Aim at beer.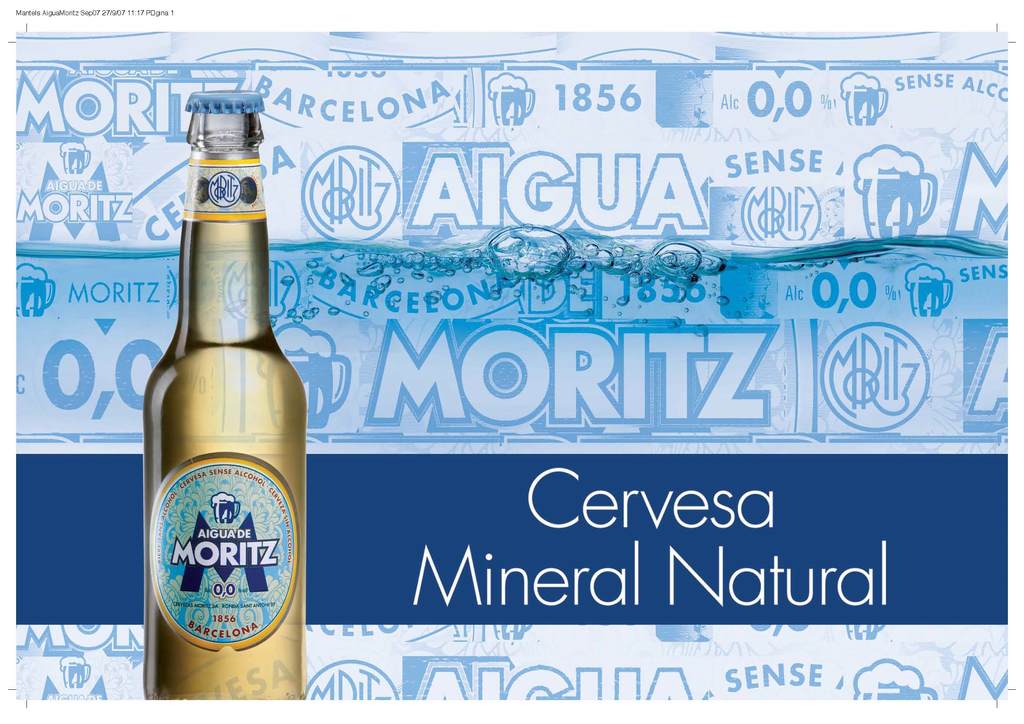
Aimed at <bbox>133, 77, 304, 691</bbox>.
